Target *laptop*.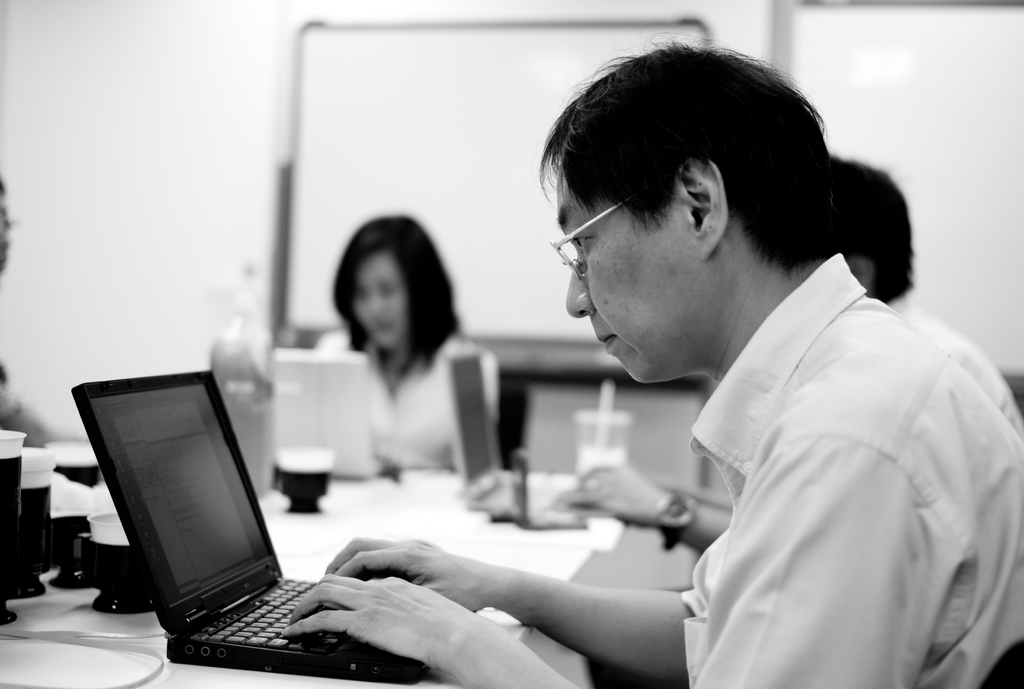
Target region: detection(449, 355, 616, 526).
